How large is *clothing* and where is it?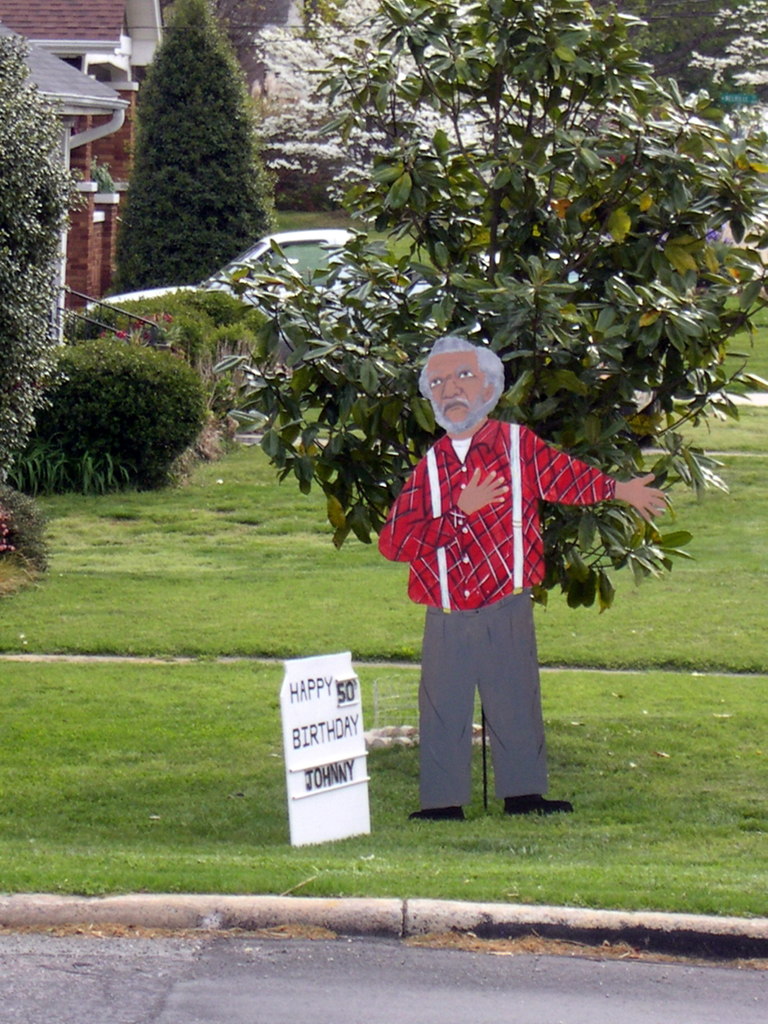
Bounding box: {"left": 387, "top": 378, "right": 605, "bottom": 790}.
